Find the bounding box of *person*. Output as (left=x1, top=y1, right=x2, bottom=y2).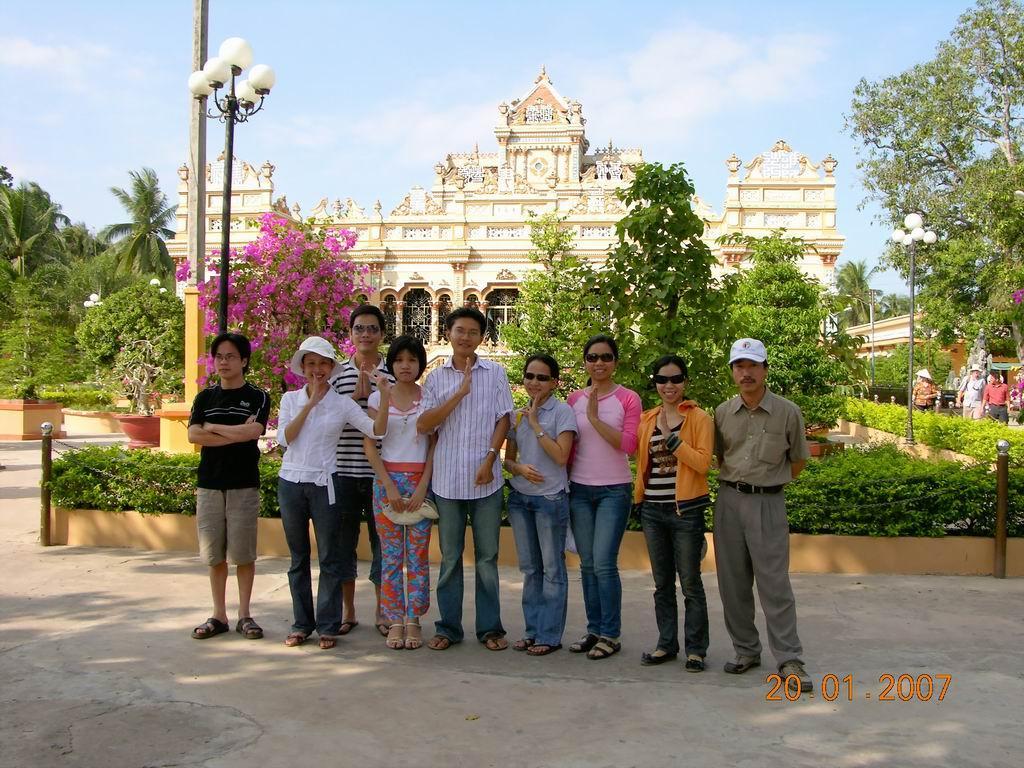
(left=946, top=361, right=985, bottom=423).
